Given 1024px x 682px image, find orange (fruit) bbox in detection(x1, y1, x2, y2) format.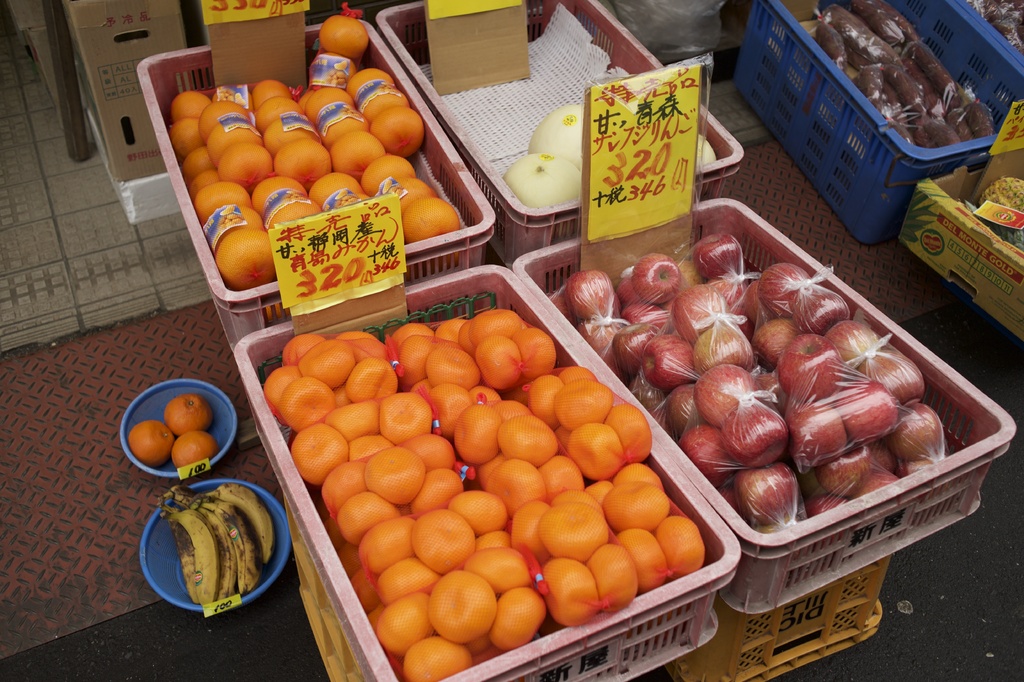
detection(342, 395, 384, 438).
